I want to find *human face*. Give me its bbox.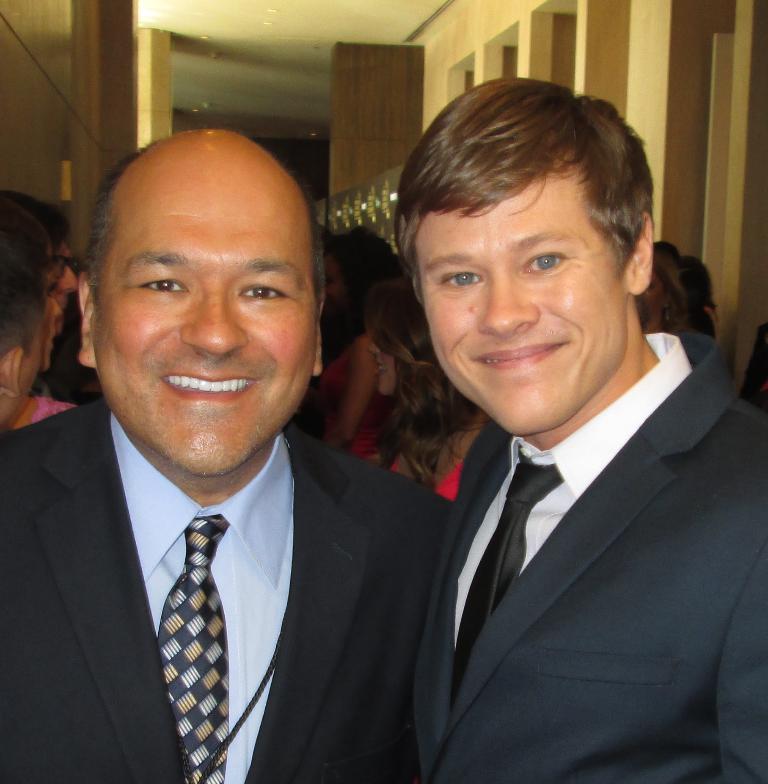
BBox(93, 132, 319, 480).
